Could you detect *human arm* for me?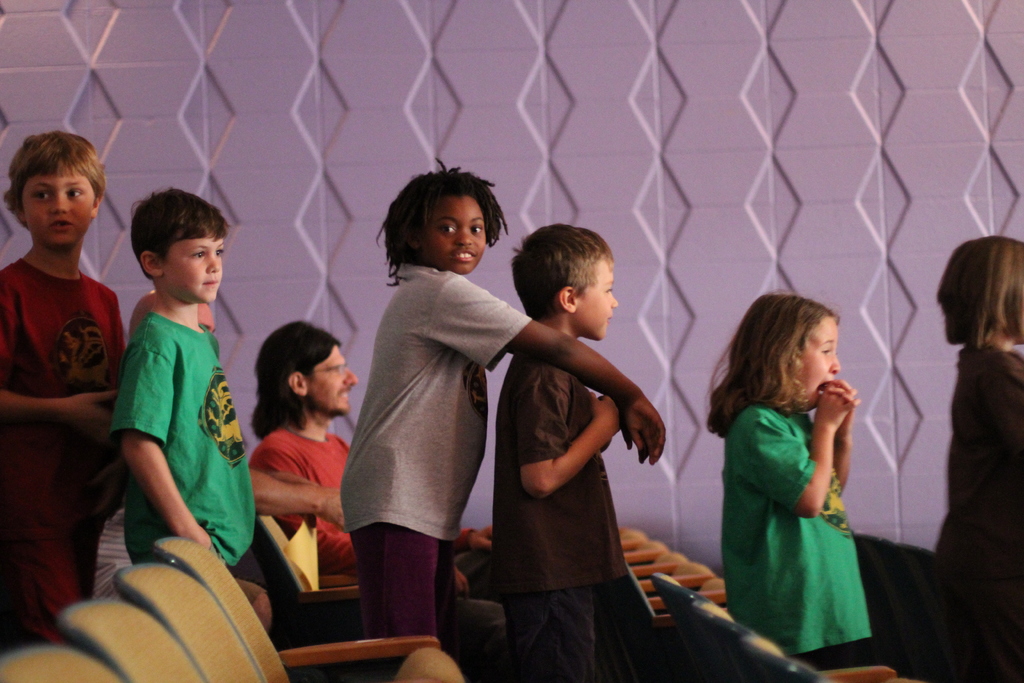
Detection result: <region>259, 457, 467, 598</region>.
